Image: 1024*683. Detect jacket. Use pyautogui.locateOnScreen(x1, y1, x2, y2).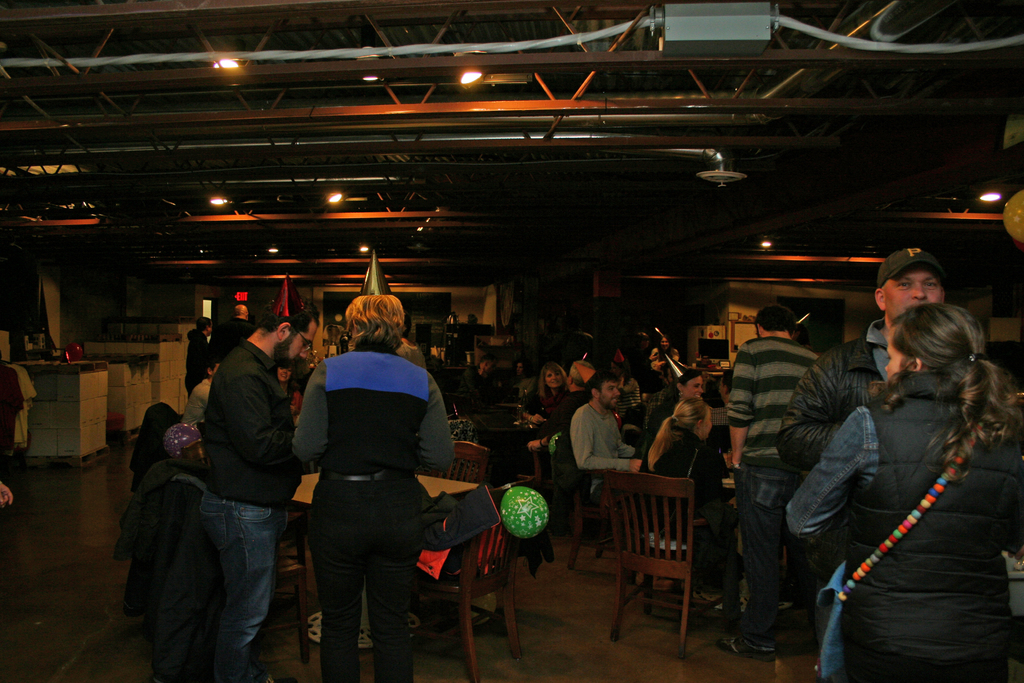
pyautogui.locateOnScreen(806, 327, 996, 631).
